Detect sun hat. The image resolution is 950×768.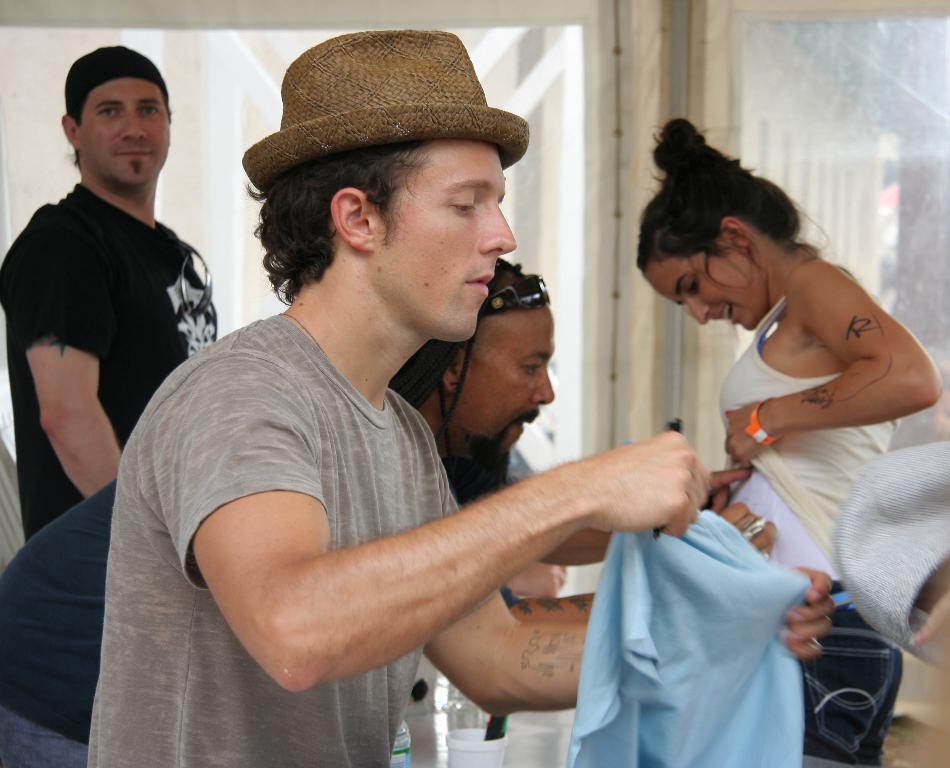
bbox(240, 23, 527, 195).
